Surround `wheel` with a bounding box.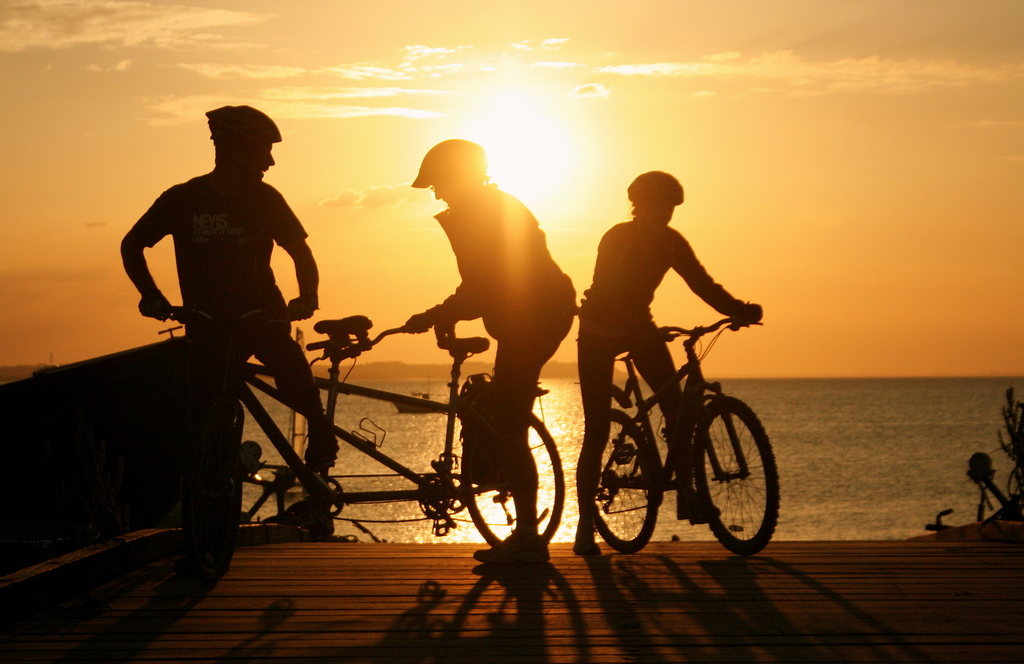
detection(682, 393, 787, 561).
